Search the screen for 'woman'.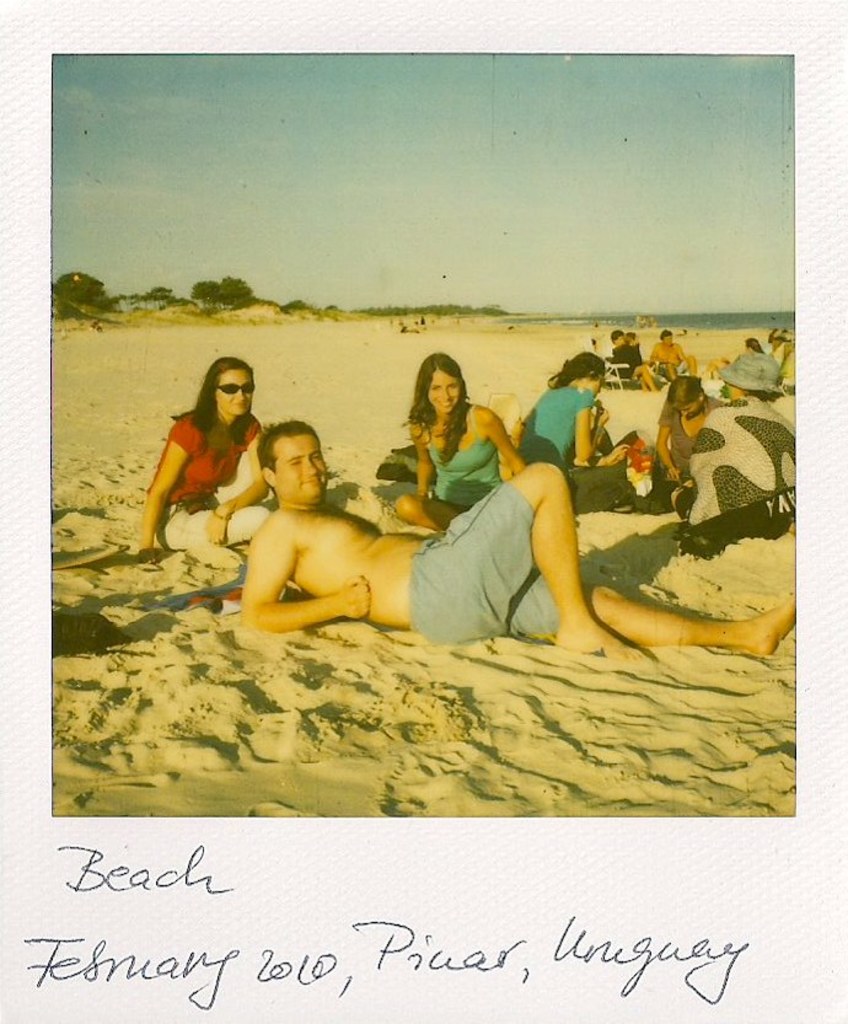
Found at BBox(136, 355, 272, 563).
